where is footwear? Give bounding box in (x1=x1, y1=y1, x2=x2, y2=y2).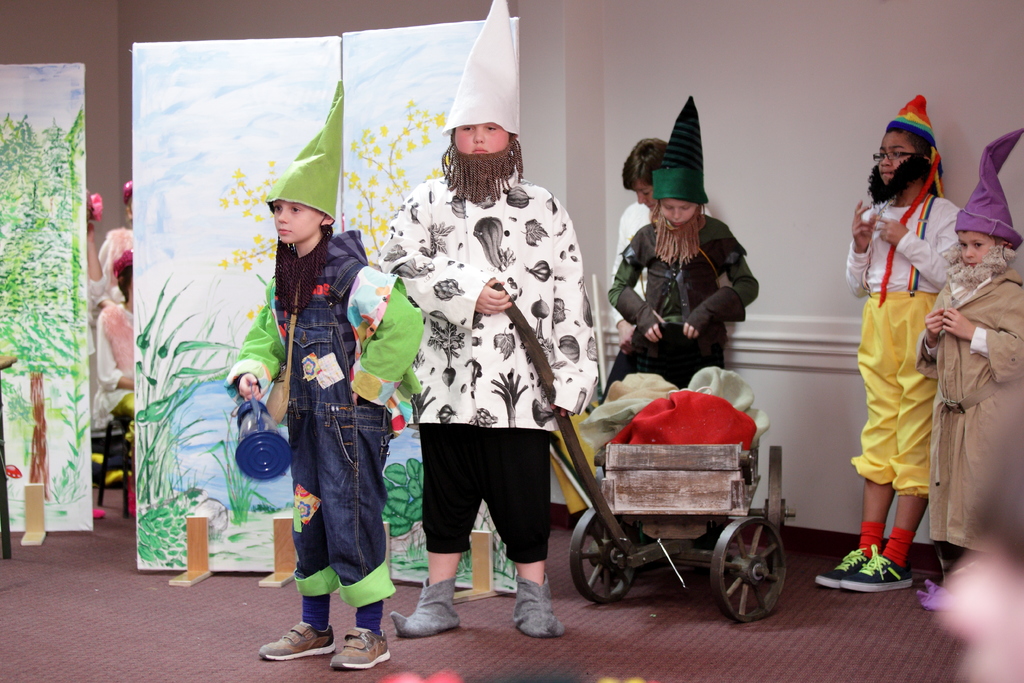
(x1=329, y1=625, x2=389, y2=670).
